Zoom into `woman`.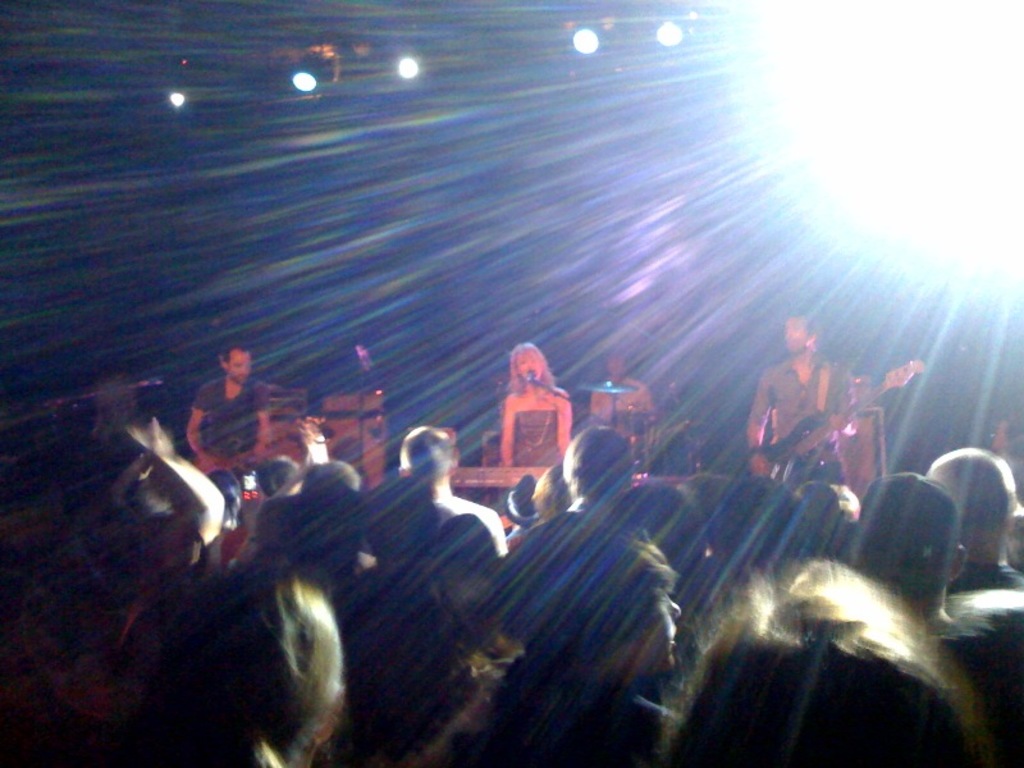
Zoom target: 187, 564, 342, 767.
